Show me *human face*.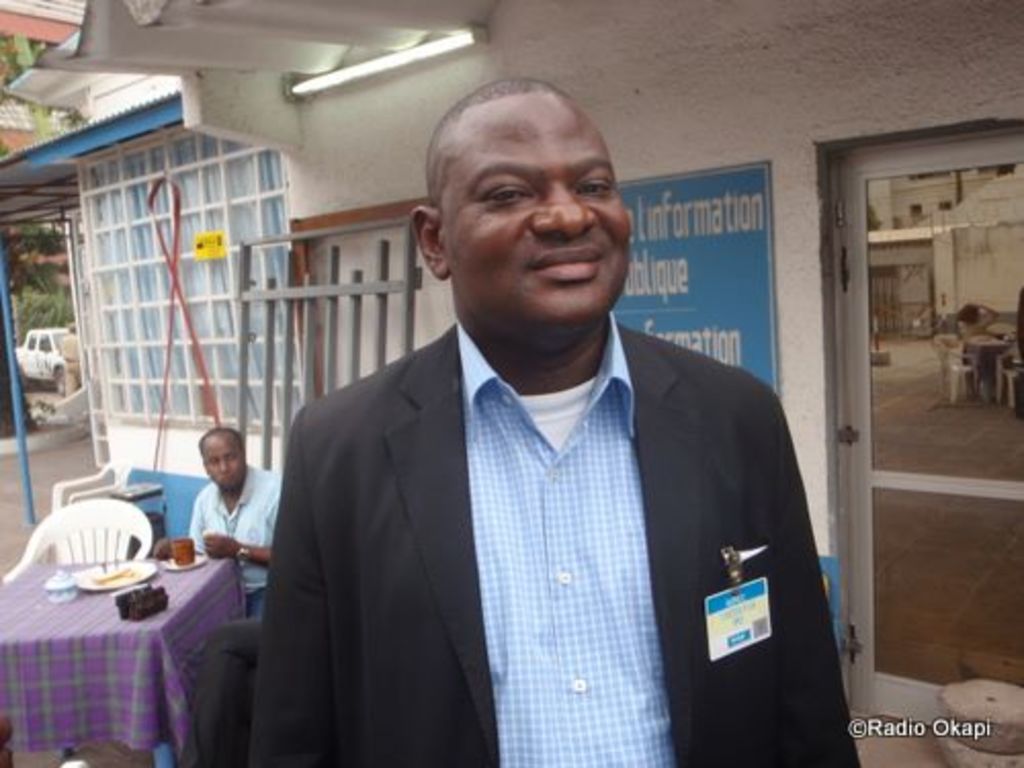
*human face* is here: bbox=[203, 430, 244, 487].
